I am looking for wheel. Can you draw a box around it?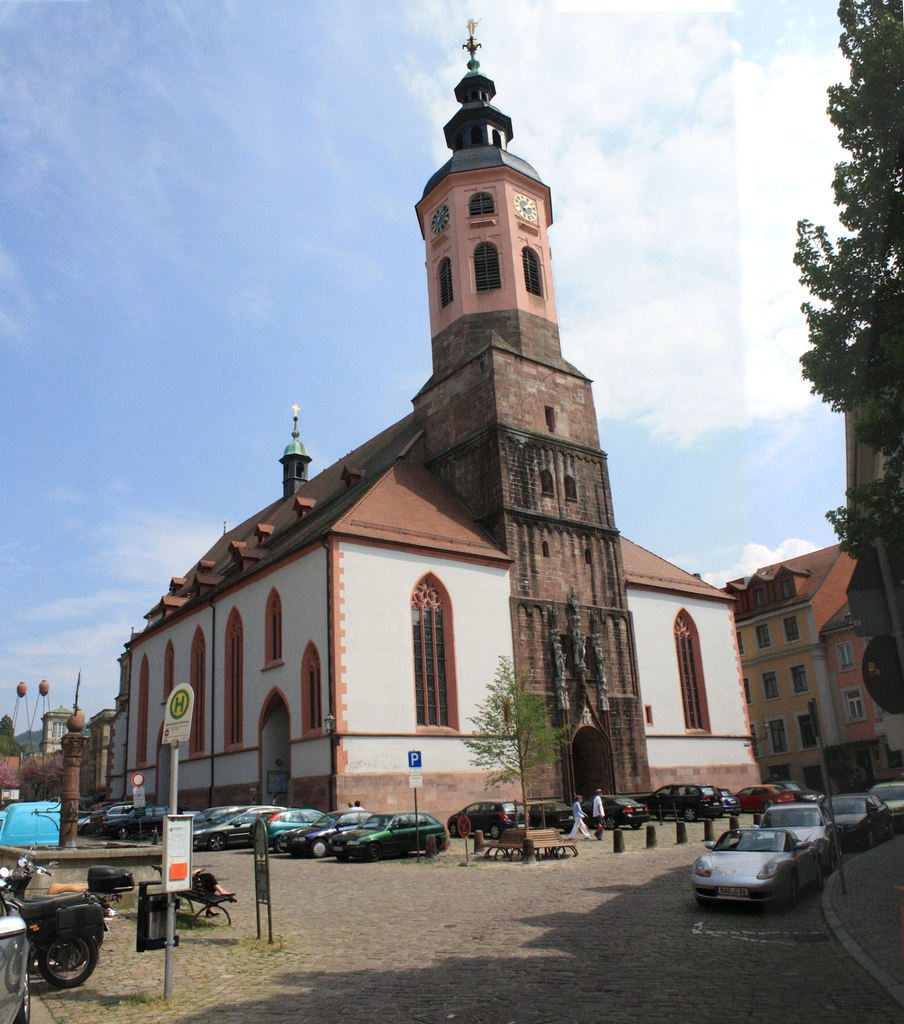
Sure, the bounding box is (x1=208, y1=835, x2=229, y2=849).
